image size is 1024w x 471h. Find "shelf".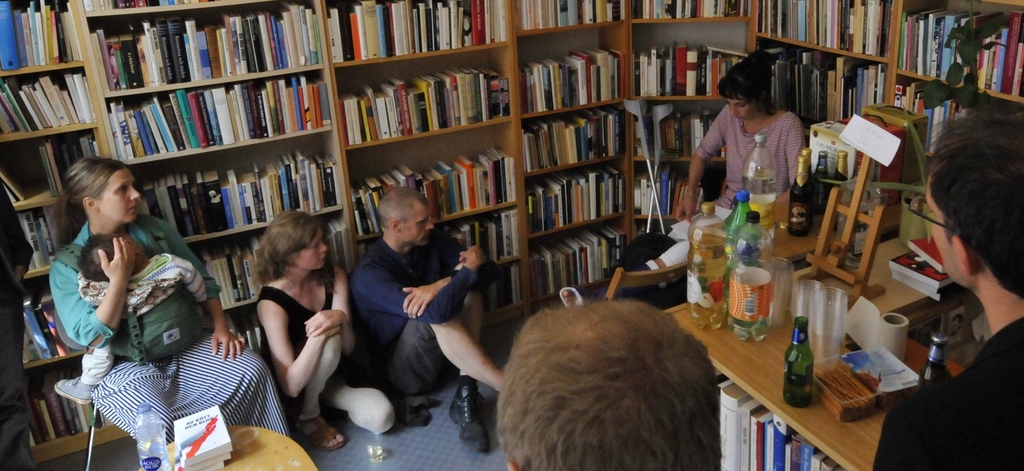
region(82, 0, 267, 14).
